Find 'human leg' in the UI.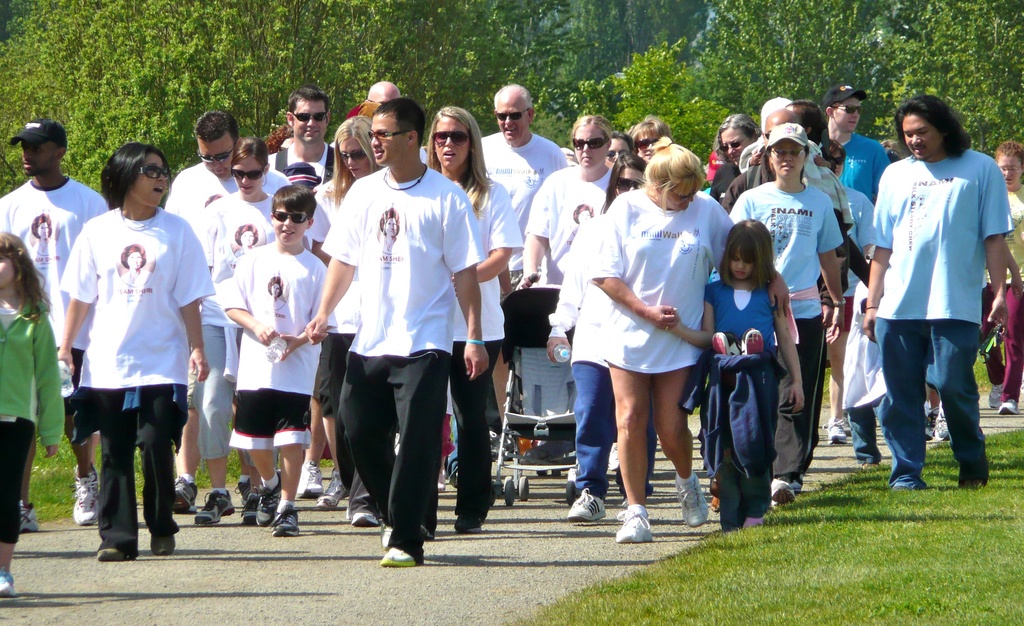
UI element at BBox(347, 467, 378, 524).
